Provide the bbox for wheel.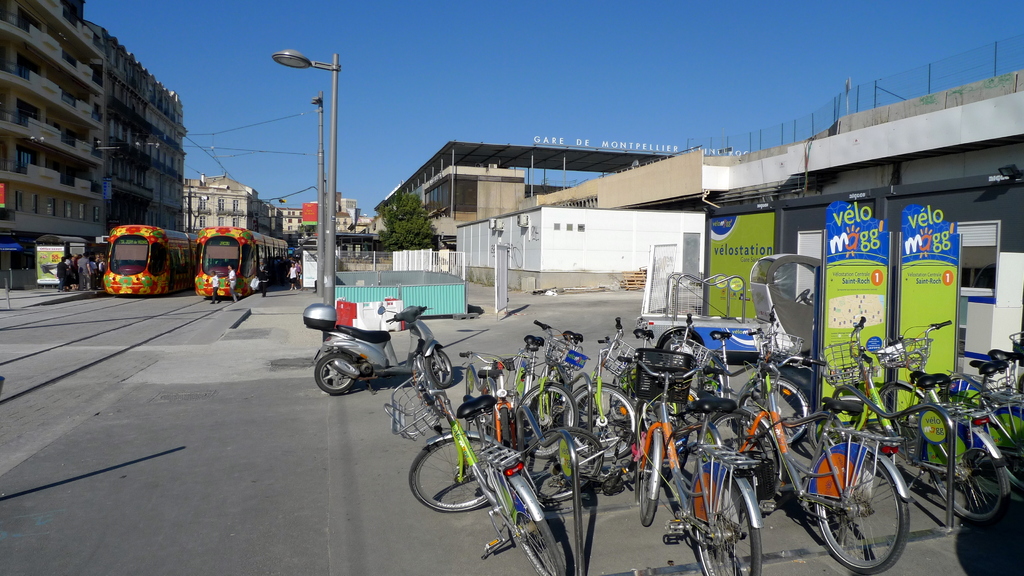
bbox=[310, 354, 357, 393].
